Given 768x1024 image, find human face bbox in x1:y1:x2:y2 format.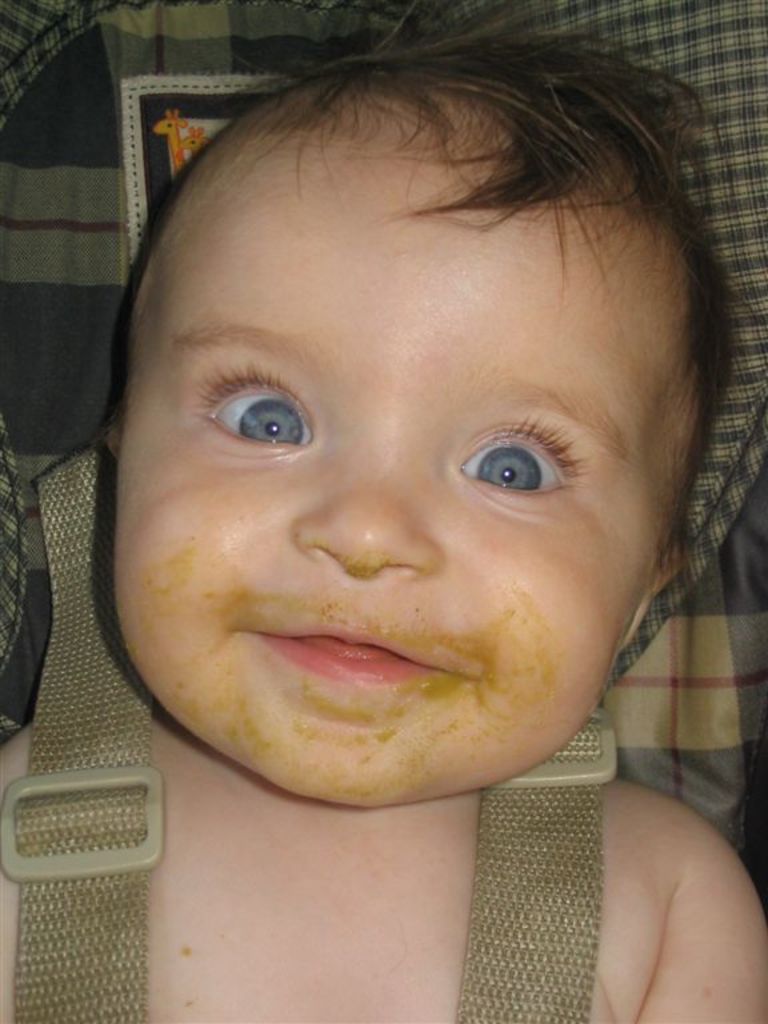
113:192:680:803.
